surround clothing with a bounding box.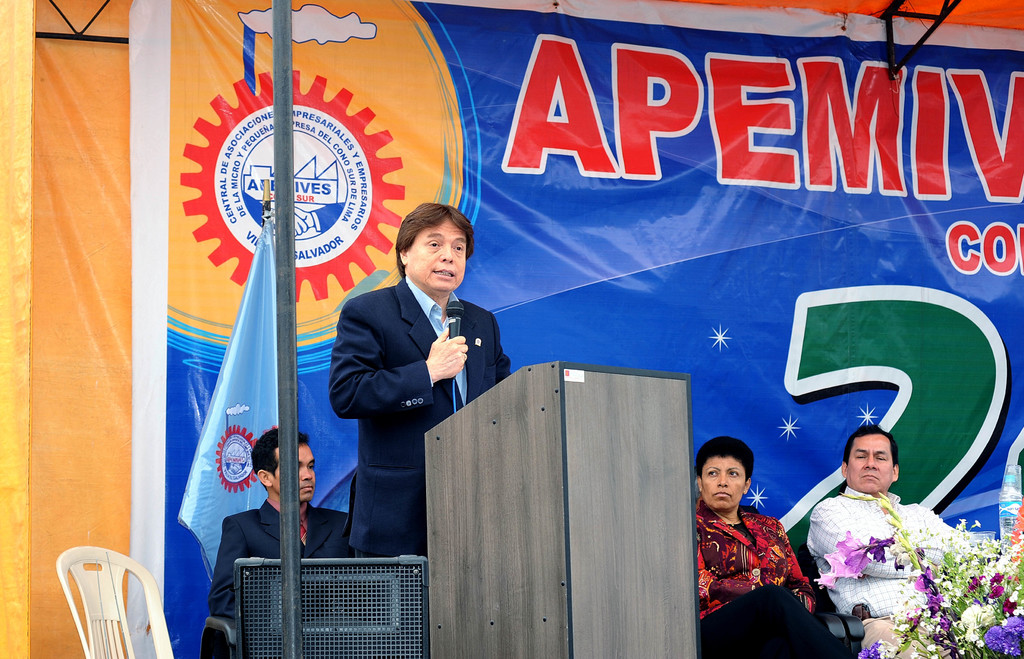
bbox(710, 485, 831, 640).
